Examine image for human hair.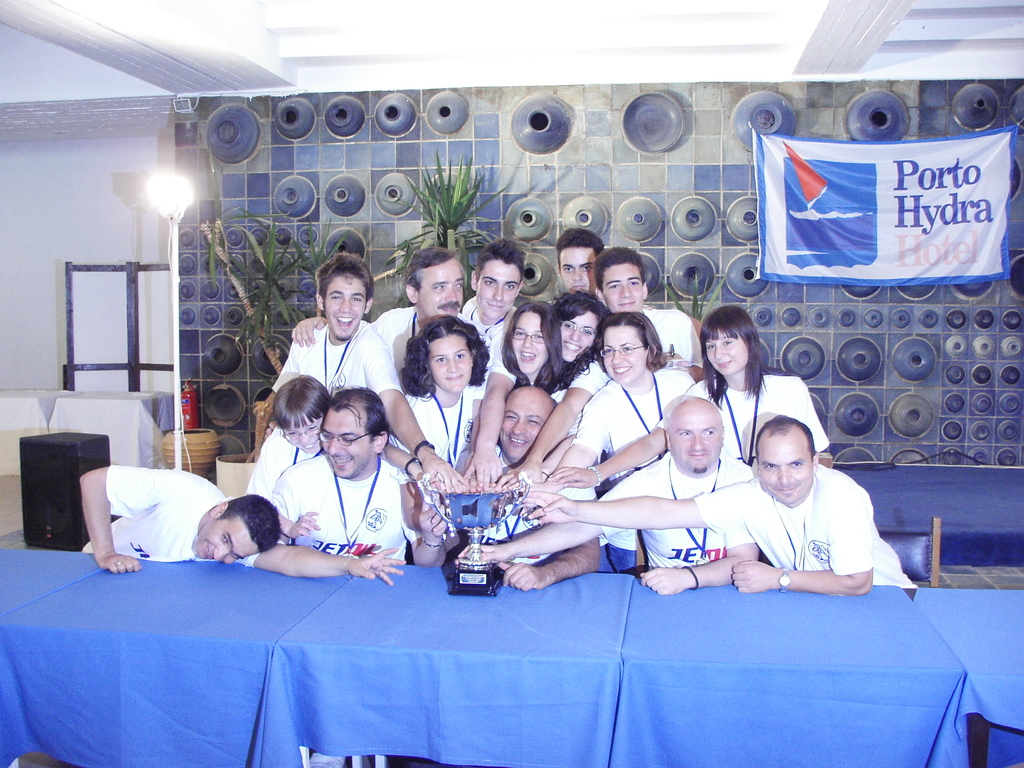
Examination result: 557:223:609:262.
